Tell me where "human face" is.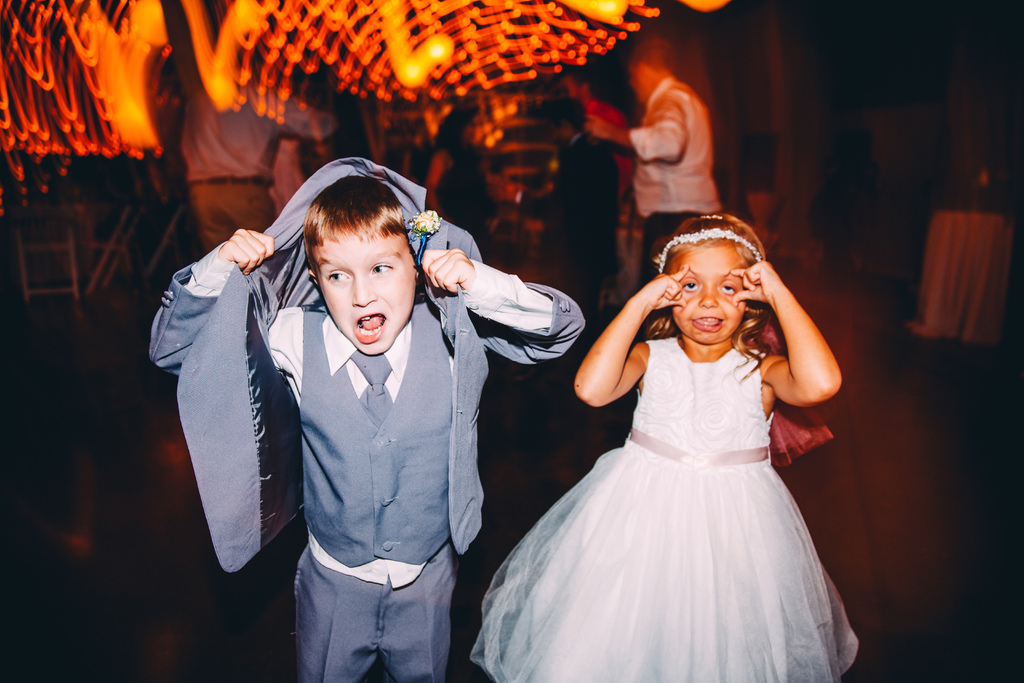
"human face" is at [317,231,417,356].
